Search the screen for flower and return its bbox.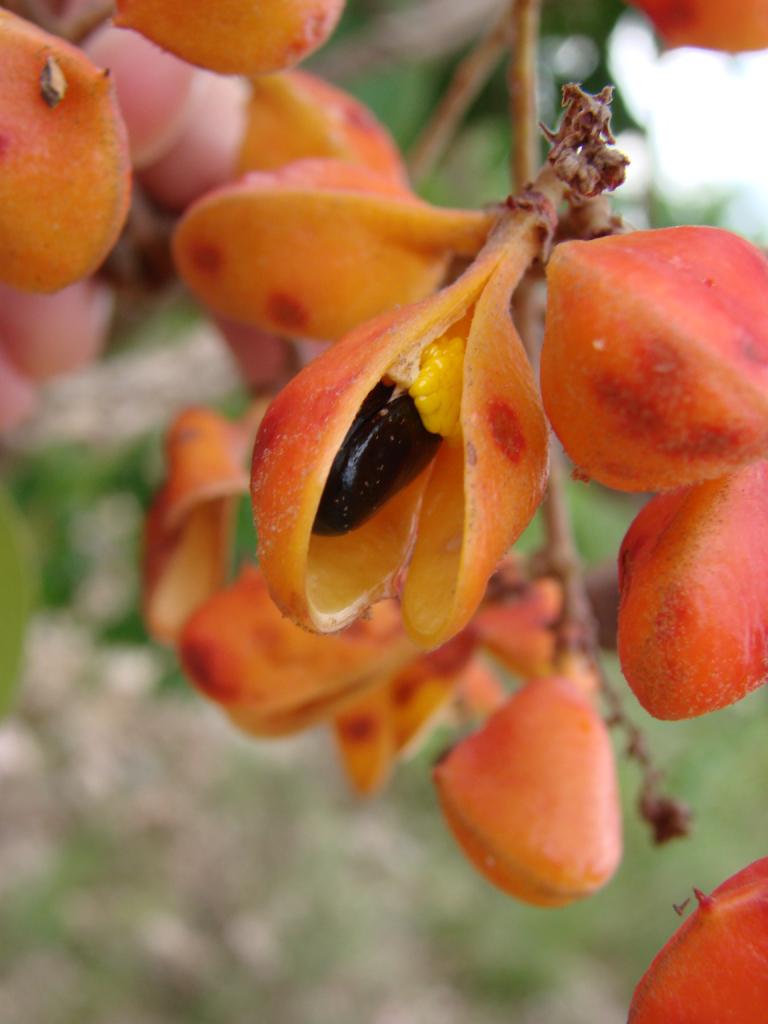
Found: rect(240, 221, 547, 646).
